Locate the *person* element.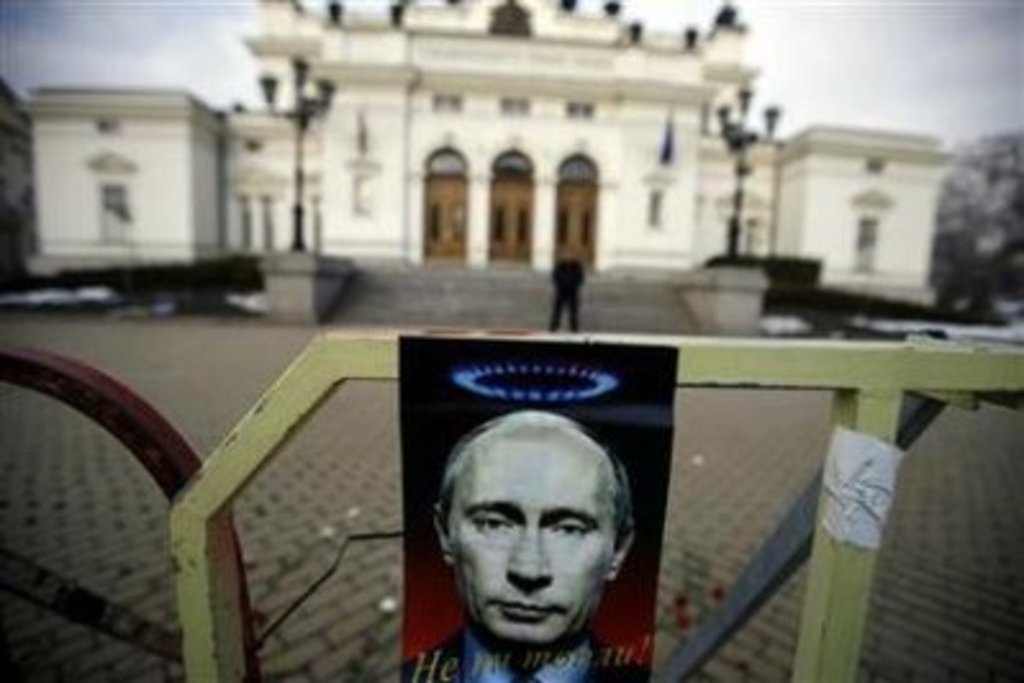
Element bbox: detection(400, 406, 652, 680).
